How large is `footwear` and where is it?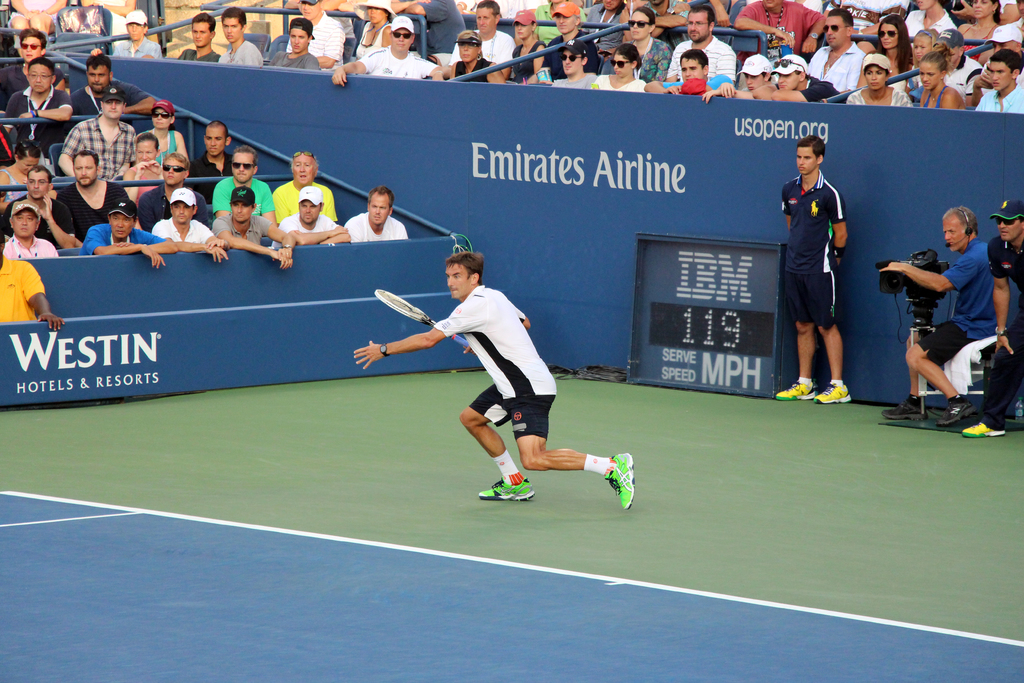
Bounding box: locate(932, 394, 980, 427).
